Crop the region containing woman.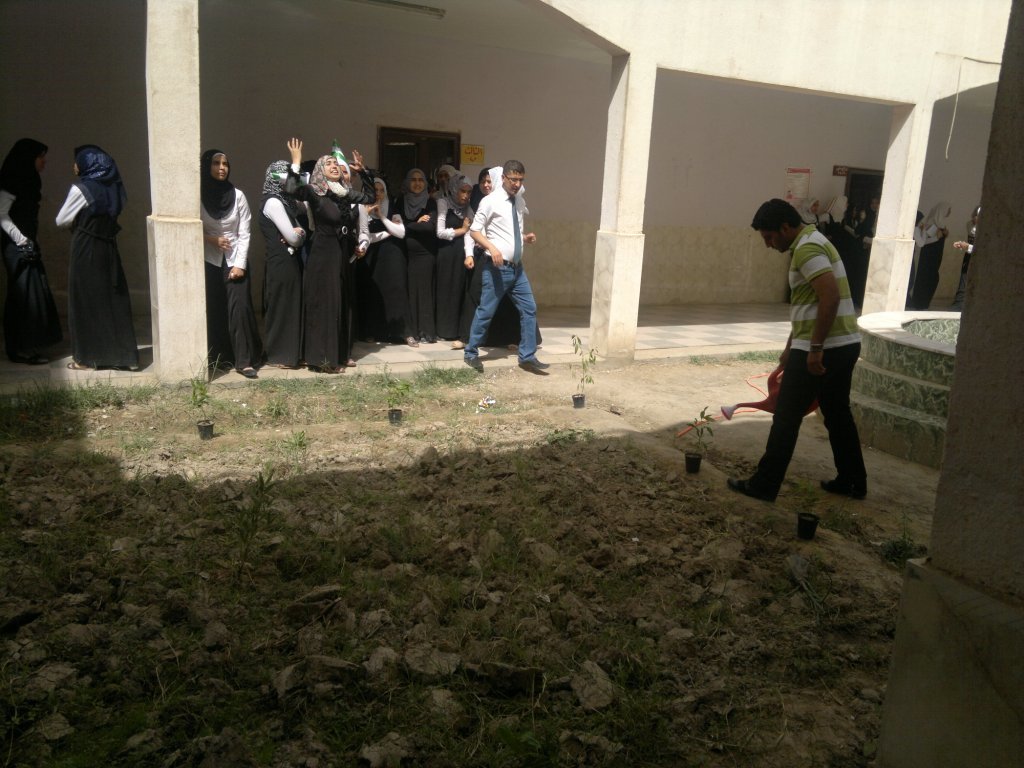
Crop region: detection(252, 164, 303, 368).
